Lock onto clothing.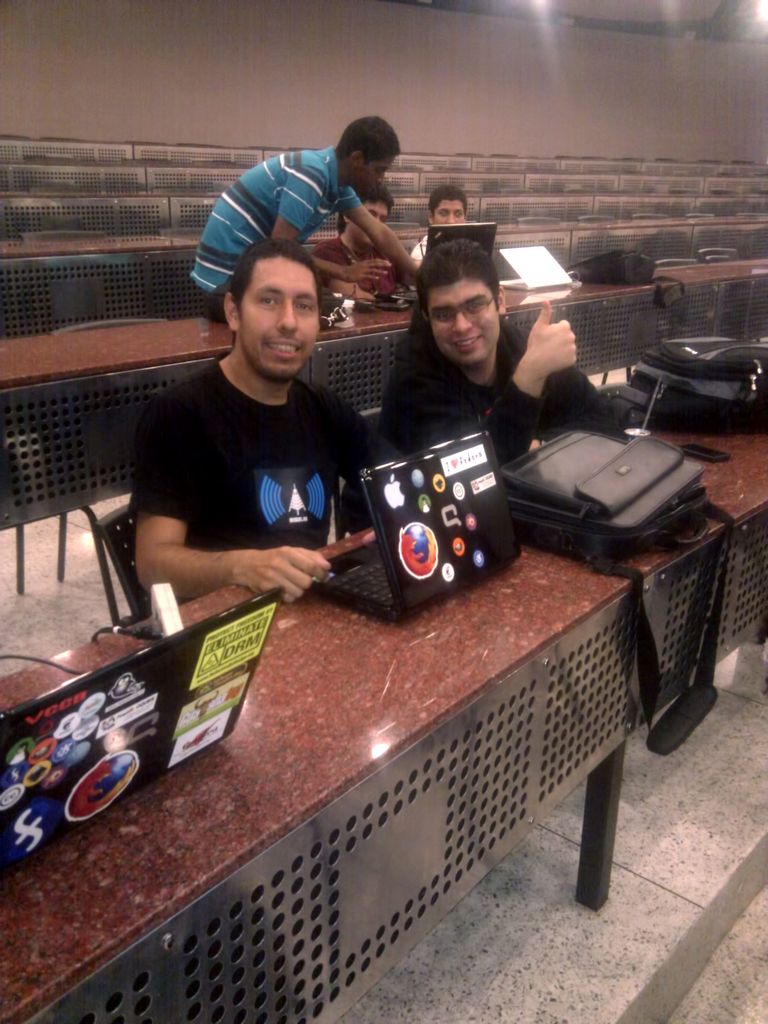
Locked: [408, 235, 432, 263].
